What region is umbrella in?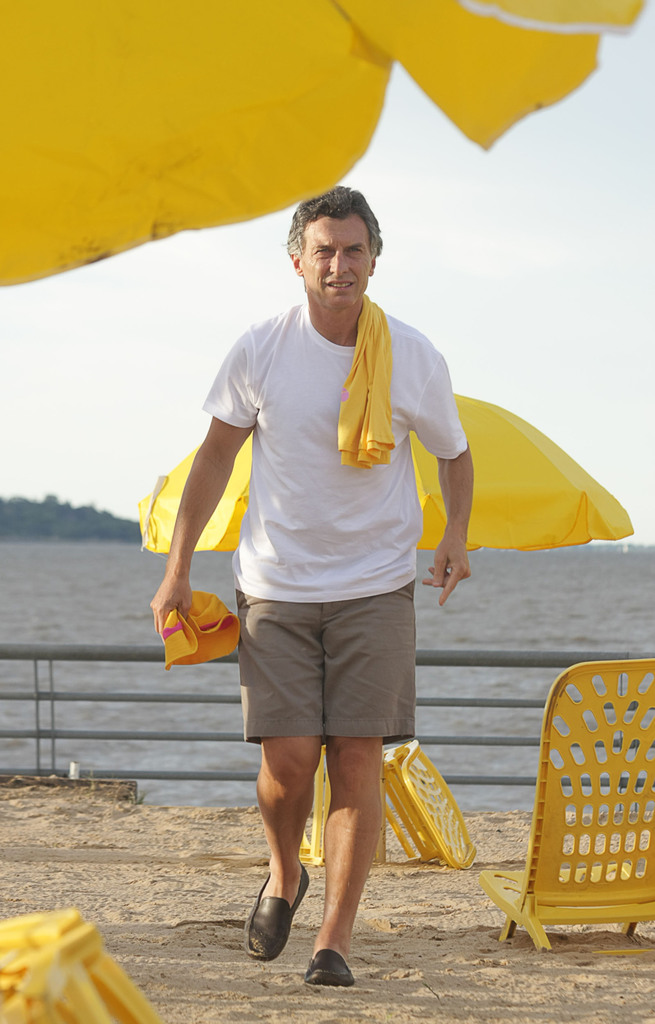
<box>137,393,639,550</box>.
